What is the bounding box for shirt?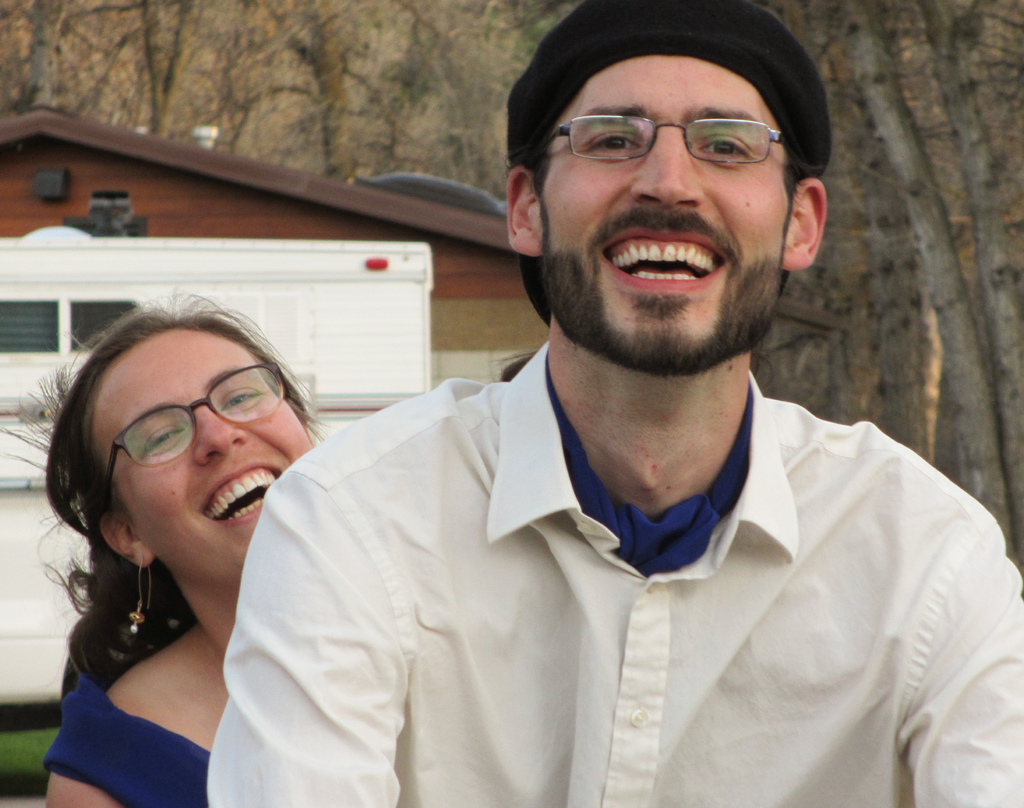
(201,340,1023,807).
